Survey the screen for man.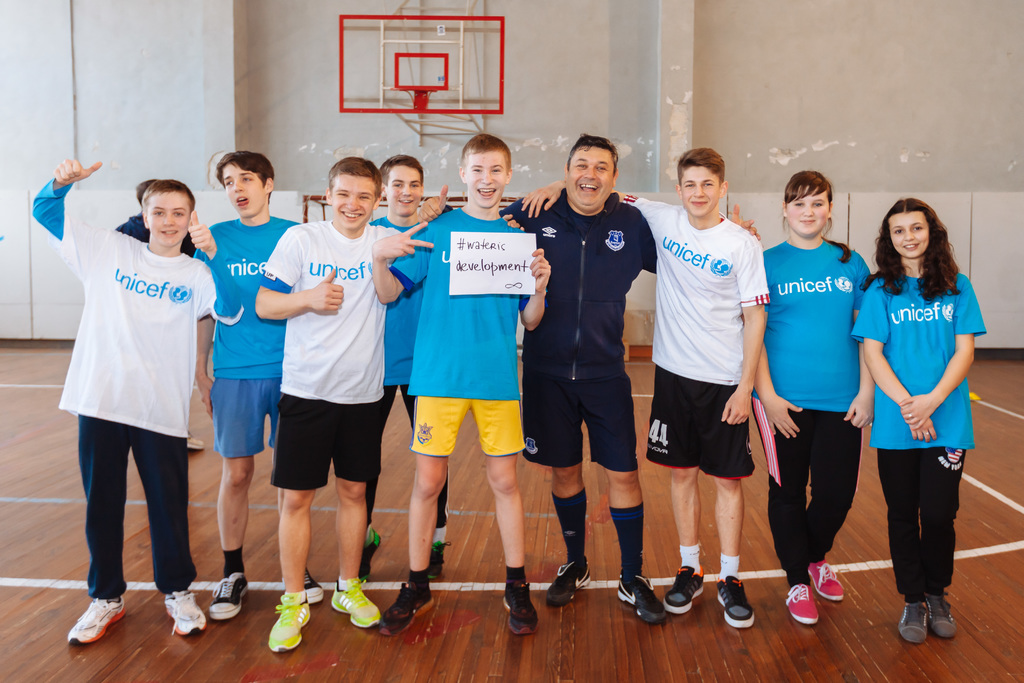
Survey found: {"x1": 348, "y1": 154, "x2": 451, "y2": 582}.
